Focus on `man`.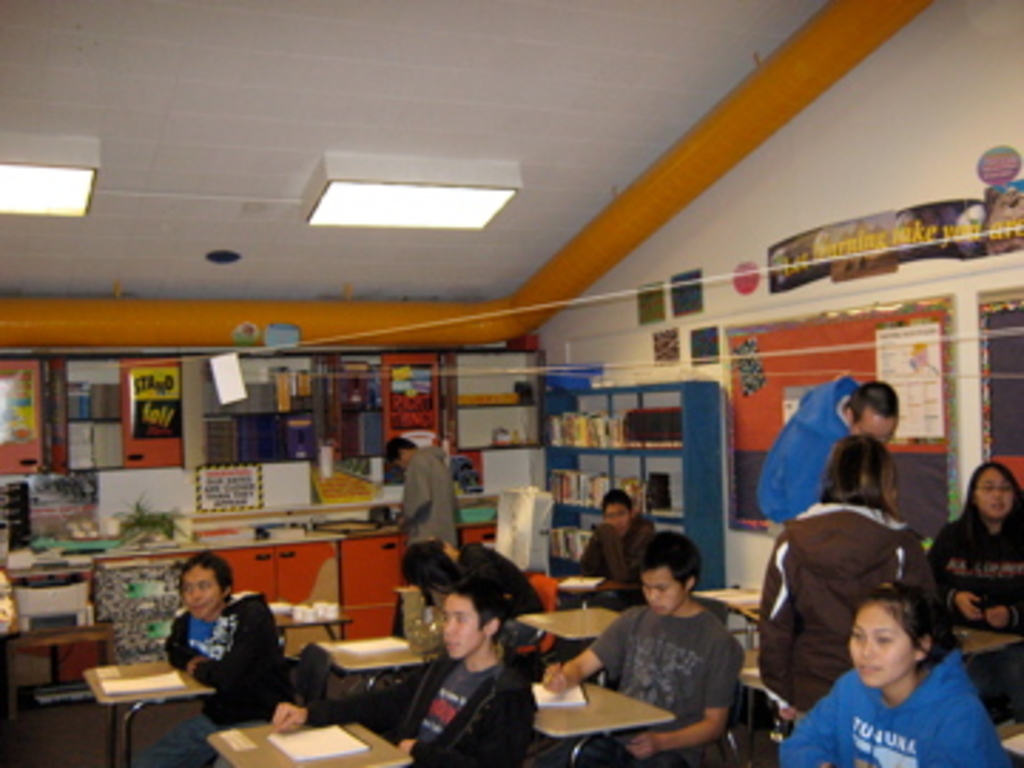
Focused at box(390, 432, 464, 558).
